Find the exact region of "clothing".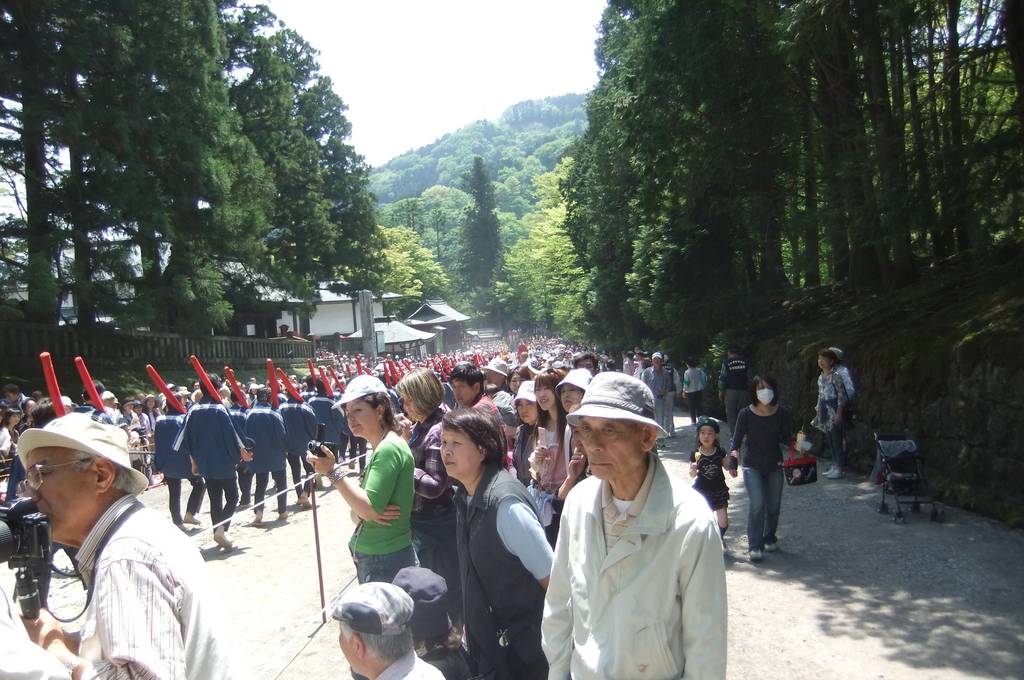
Exact region: <bbox>451, 467, 555, 672</bbox>.
